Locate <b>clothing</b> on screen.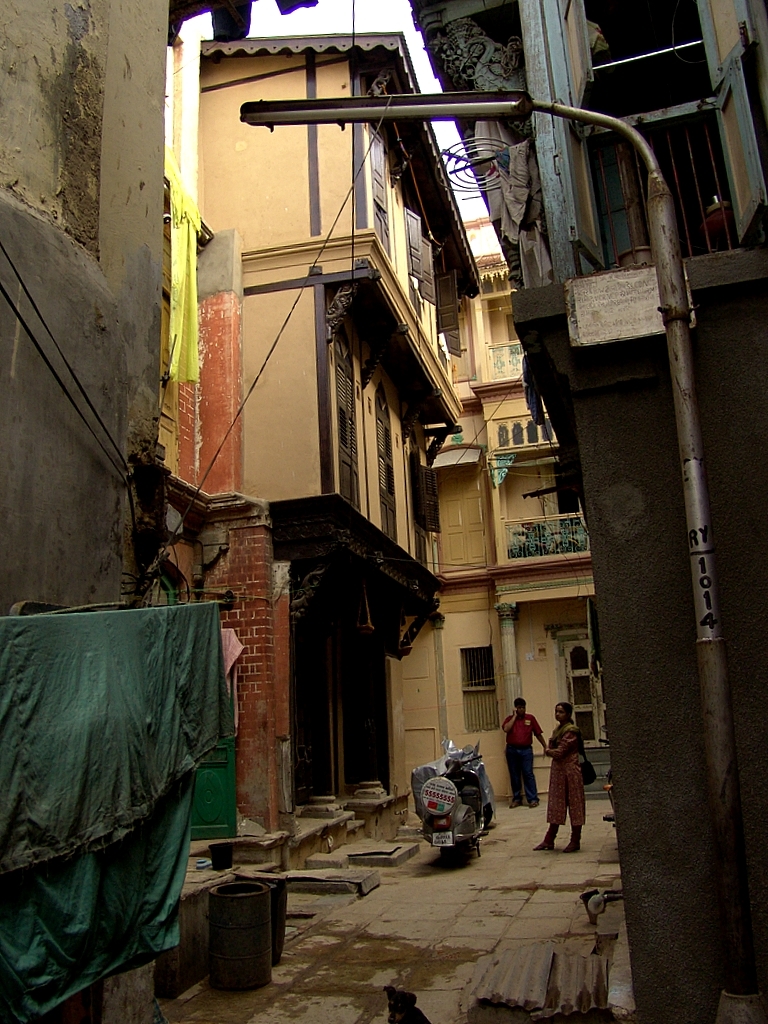
On screen at 499/714/539/802.
